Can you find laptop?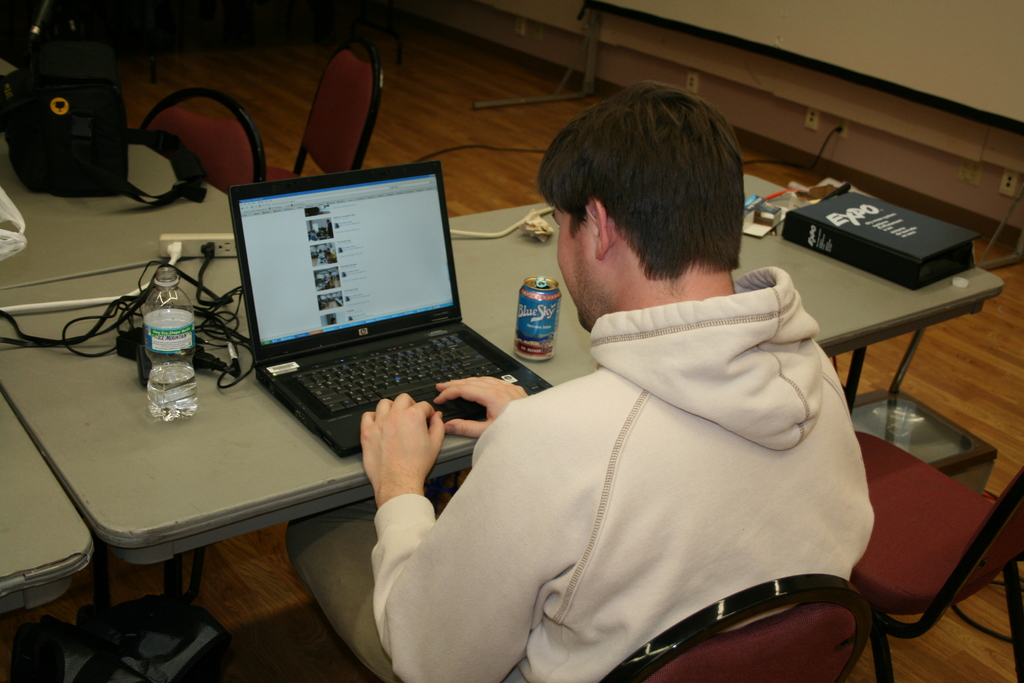
Yes, bounding box: x1=221, y1=163, x2=531, y2=461.
